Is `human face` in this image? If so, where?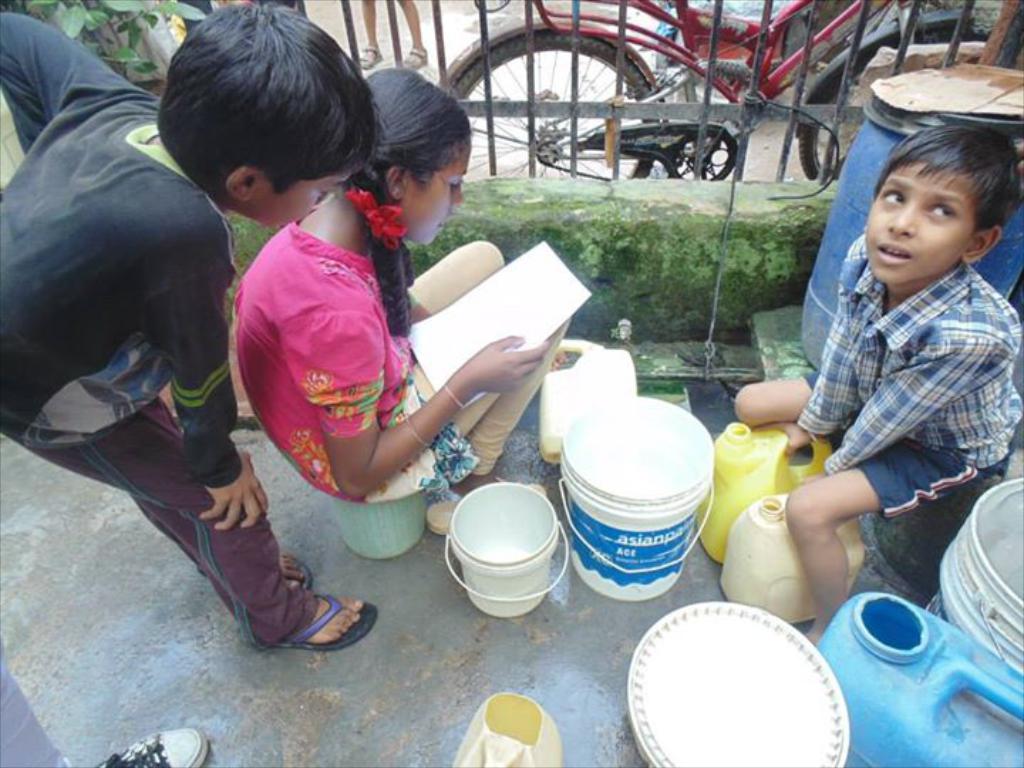
Yes, at [411, 139, 472, 249].
